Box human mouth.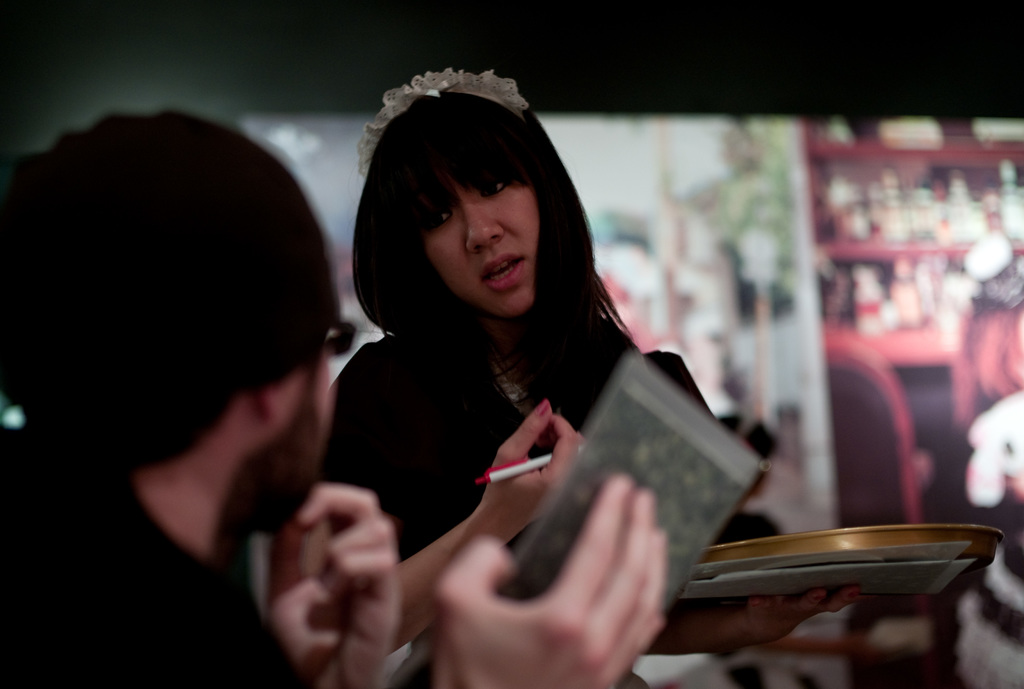
479, 251, 523, 291.
